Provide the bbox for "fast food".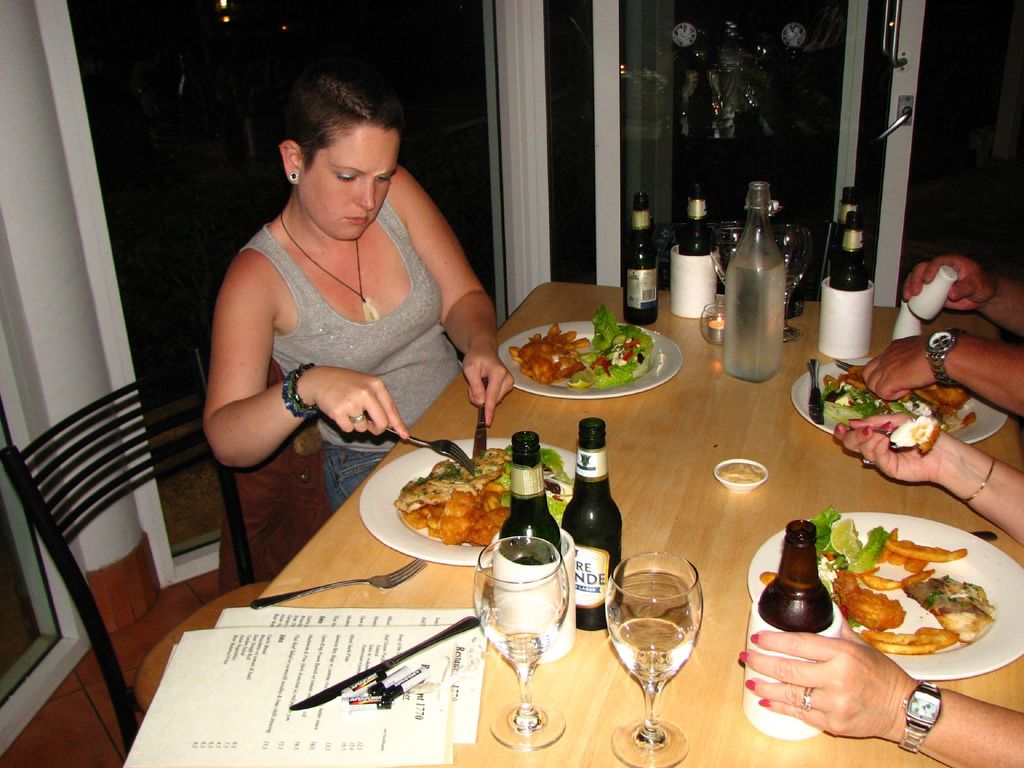
l=838, t=525, r=994, b=658.
